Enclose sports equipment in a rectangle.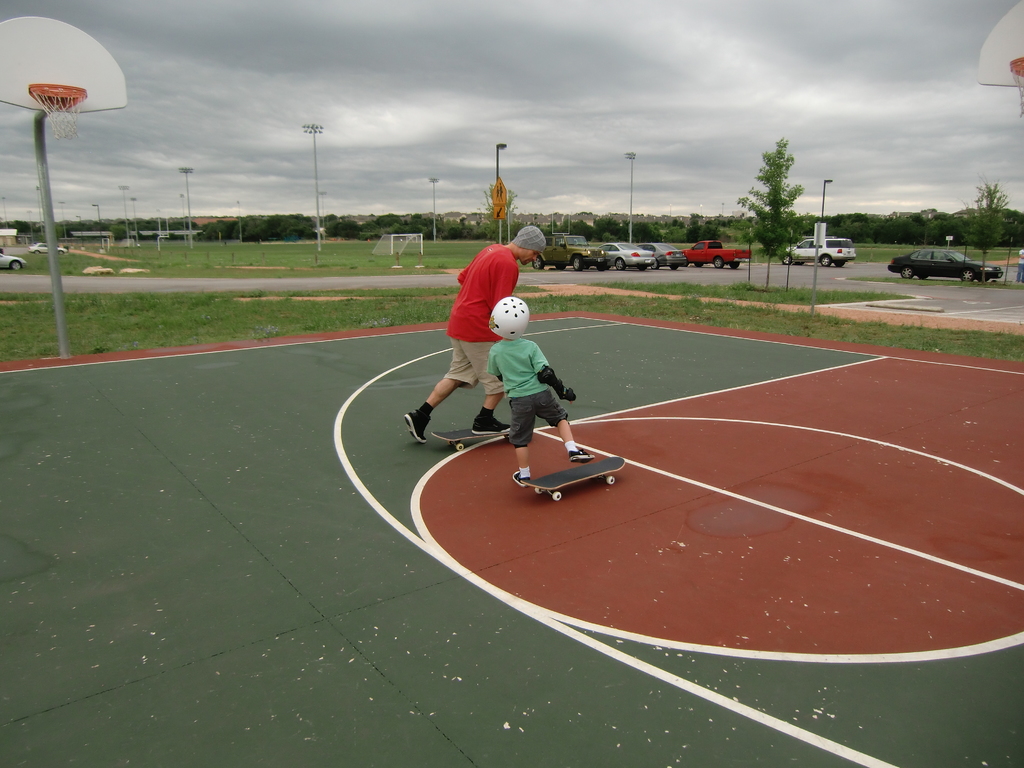
left=536, top=366, right=575, bottom=401.
